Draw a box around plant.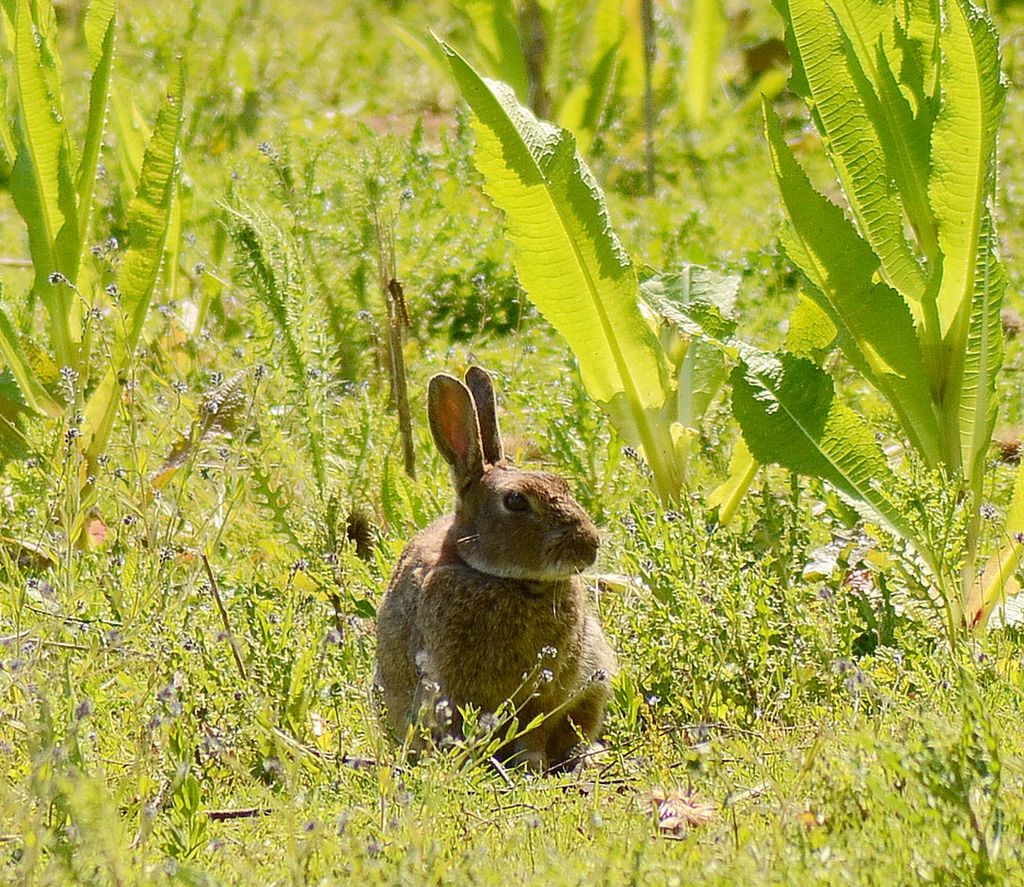
left=0, top=0, right=202, bottom=583.
